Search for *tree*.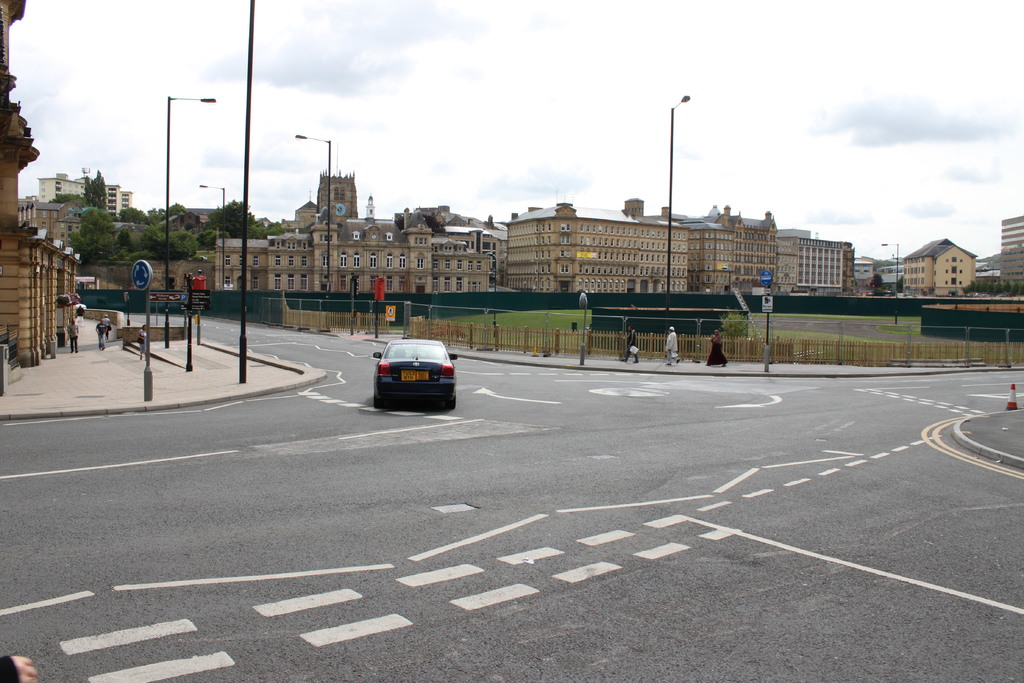
Found at region(65, 204, 119, 265).
